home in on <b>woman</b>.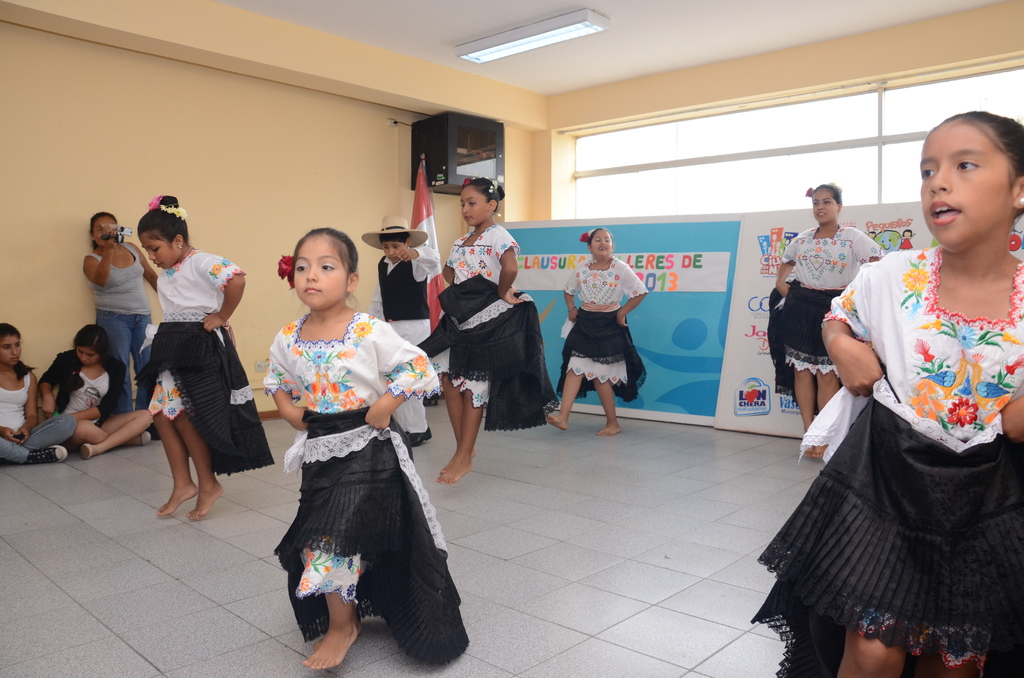
Homed in at {"x1": 0, "y1": 323, "x2": 80, "y2": 472}.
